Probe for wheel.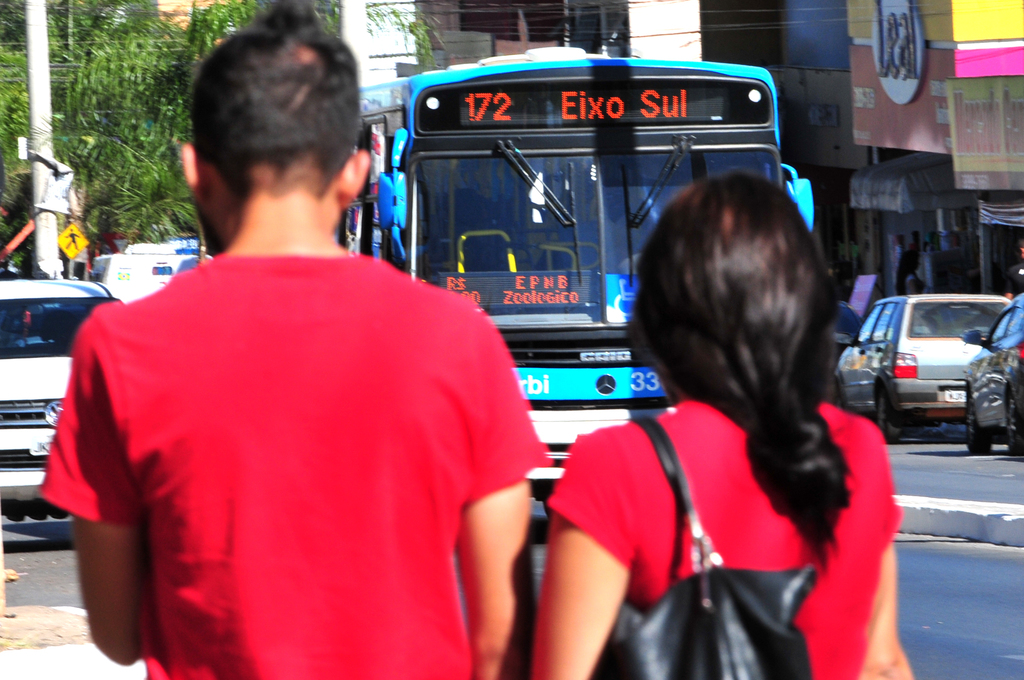
Probe result: {"left": 875, "top": 392, "right": 908, "bottom": 446}.
